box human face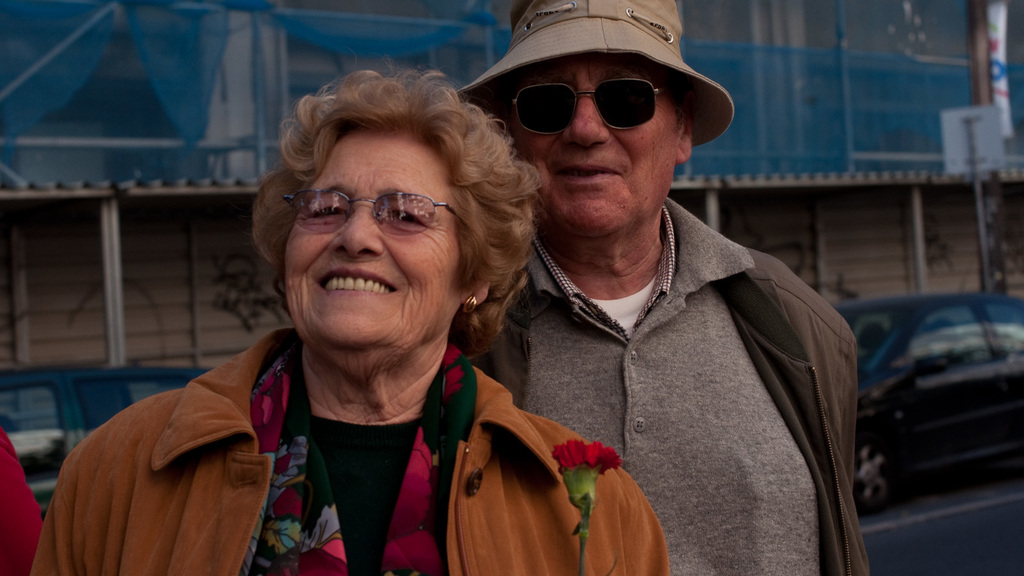
284,136,462,347
